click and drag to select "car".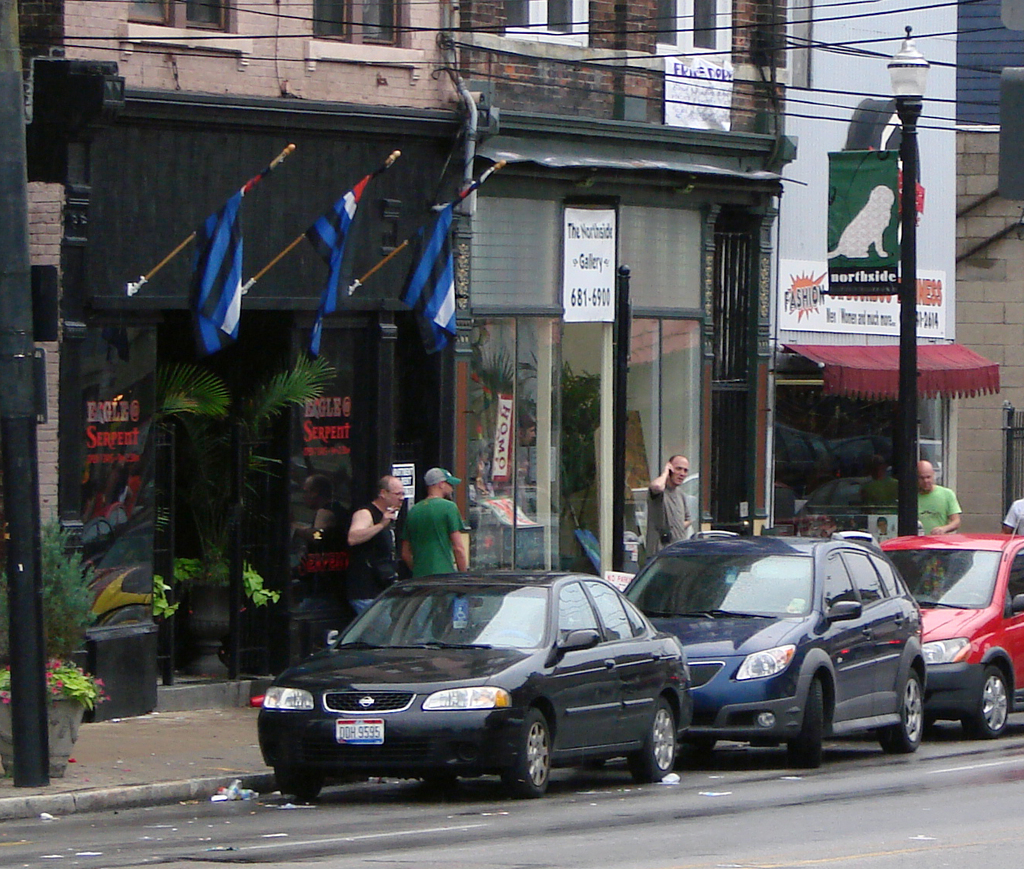
Selection: l=242, t=577, r=702, b=809.
